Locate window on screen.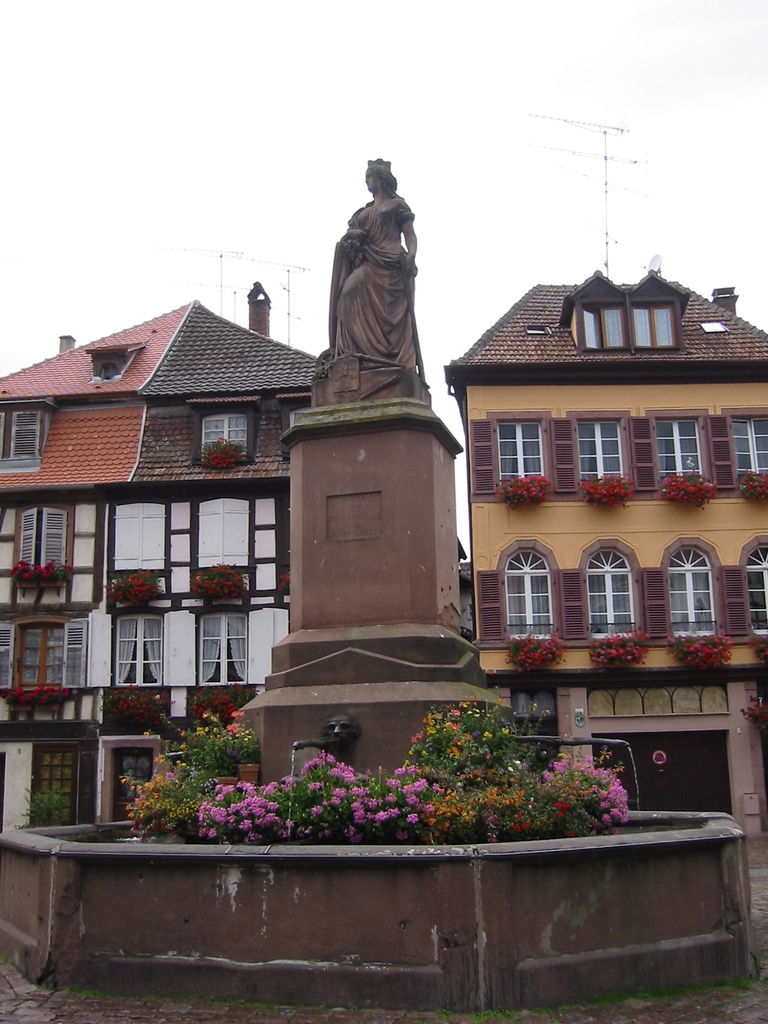
On screen at <box>566,407,637,500</box>.
